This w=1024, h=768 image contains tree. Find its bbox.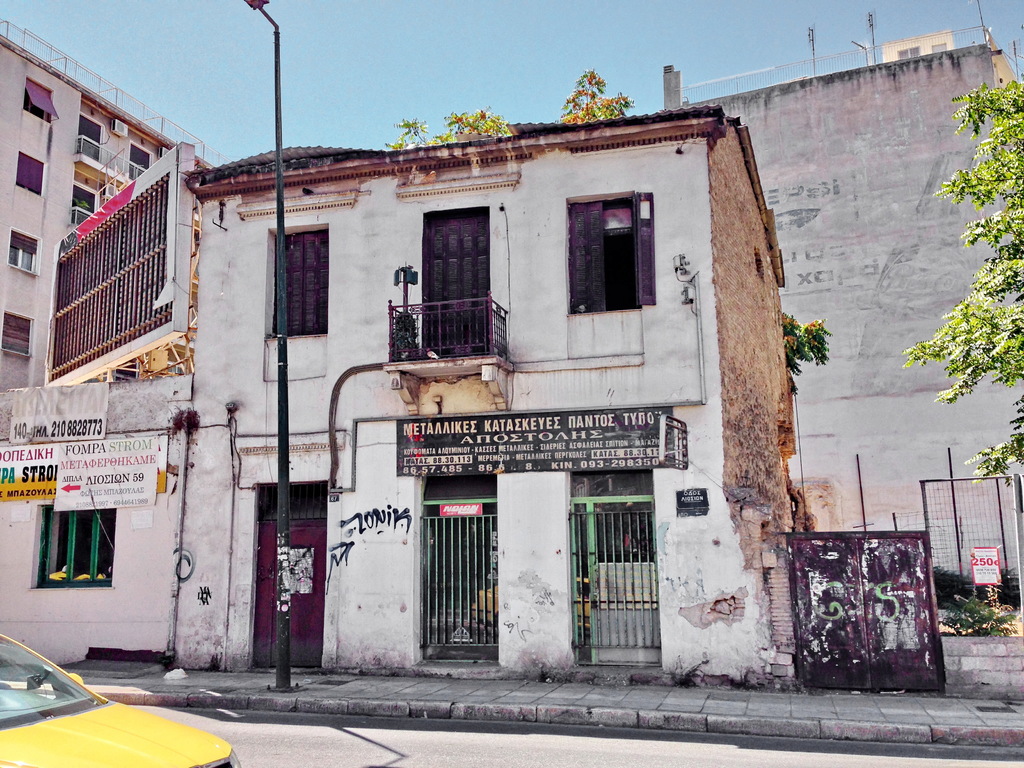
left=774, top=304, right=826, bottom=388.
